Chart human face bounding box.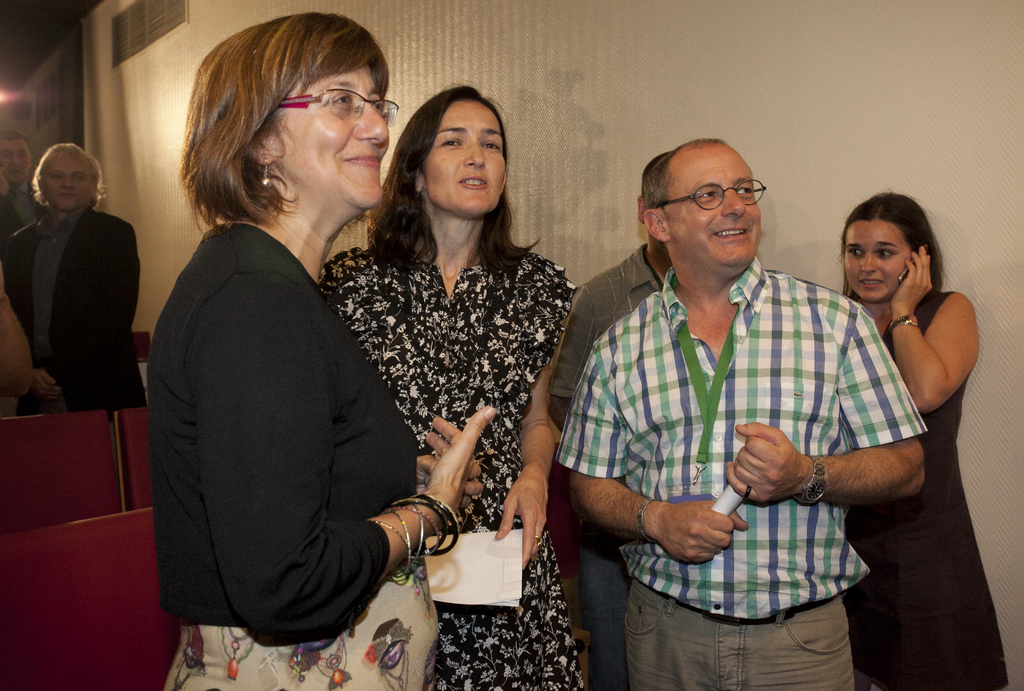
Charted: {"left": 42, "top": 156, "right": 93, "bottom": 214}.
